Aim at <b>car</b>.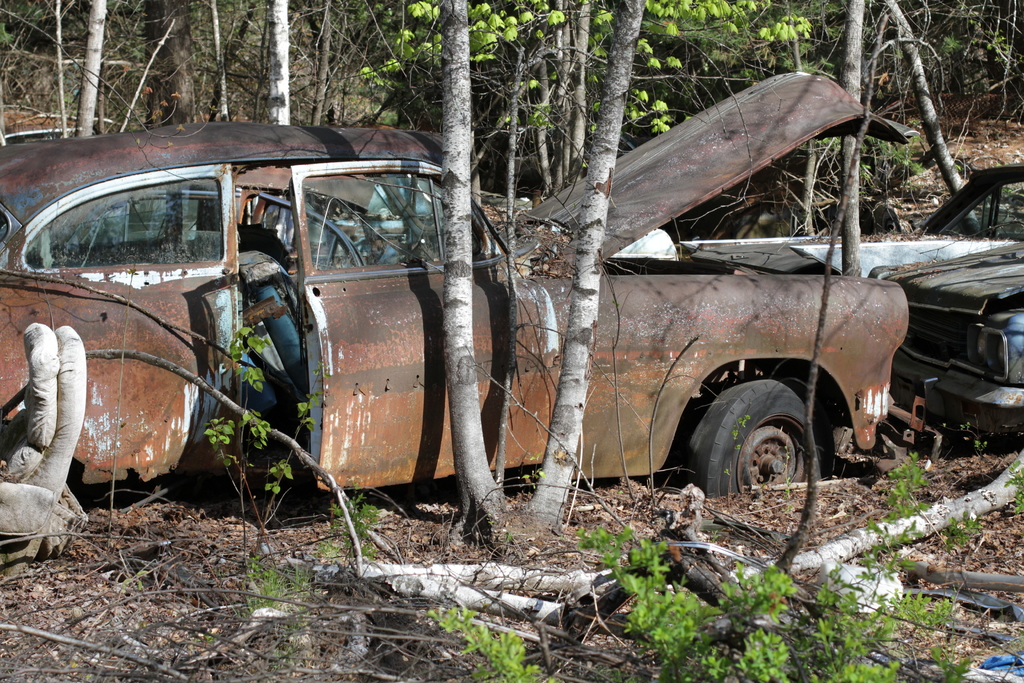
Aimed at 920 160 1023 239.
